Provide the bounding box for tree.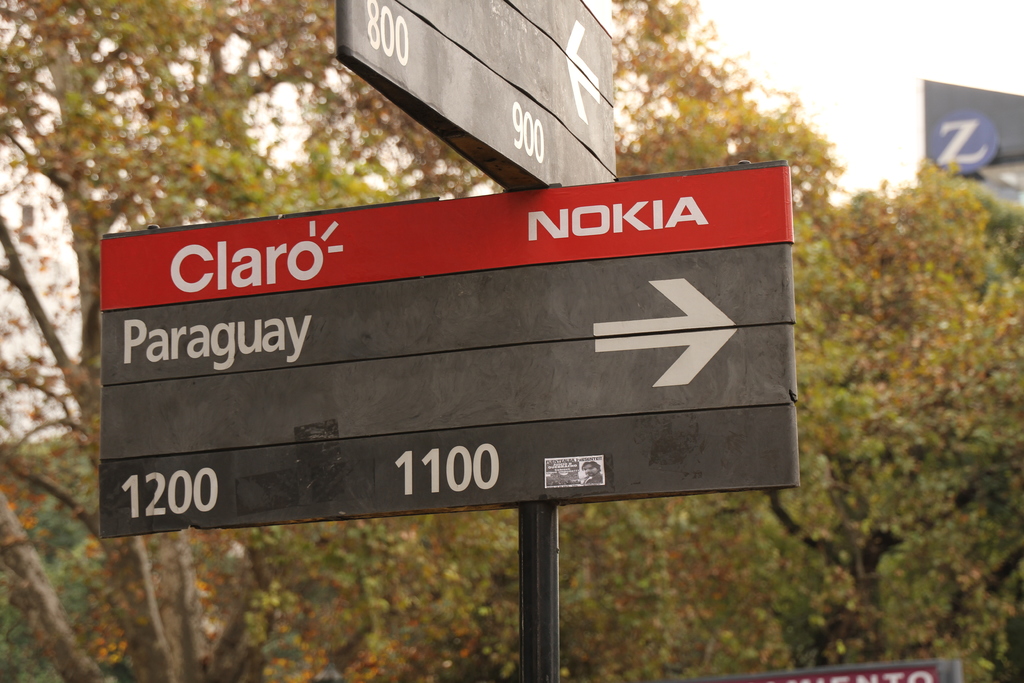
[x1=759, y1=158, x2=1023, y2=655].
